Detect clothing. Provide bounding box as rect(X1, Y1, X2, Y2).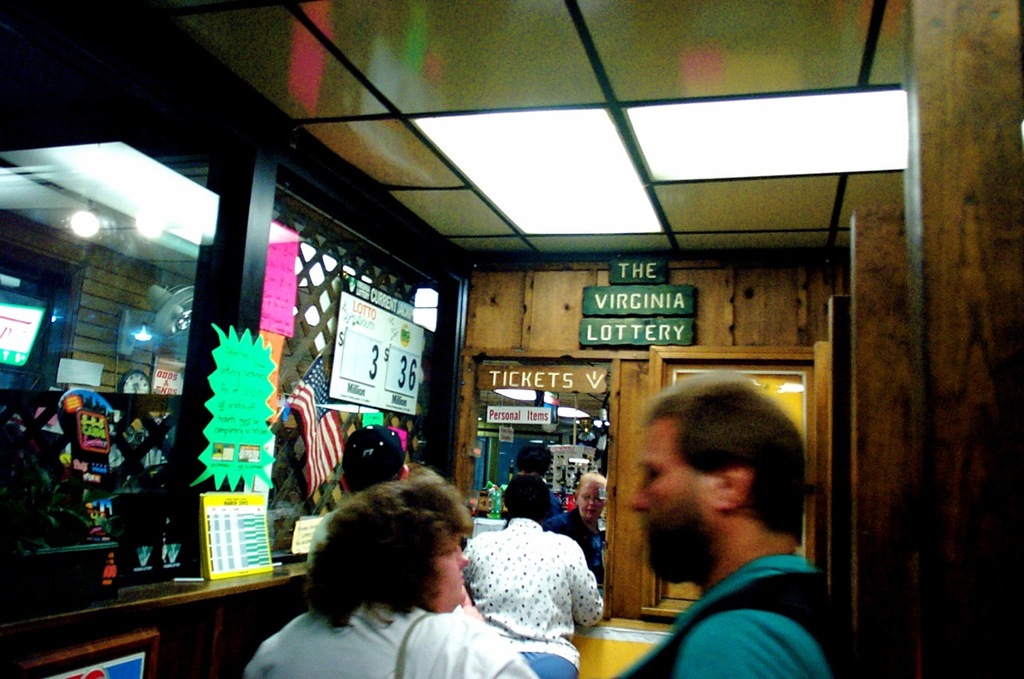
rect(307, 505, 342, 569).
